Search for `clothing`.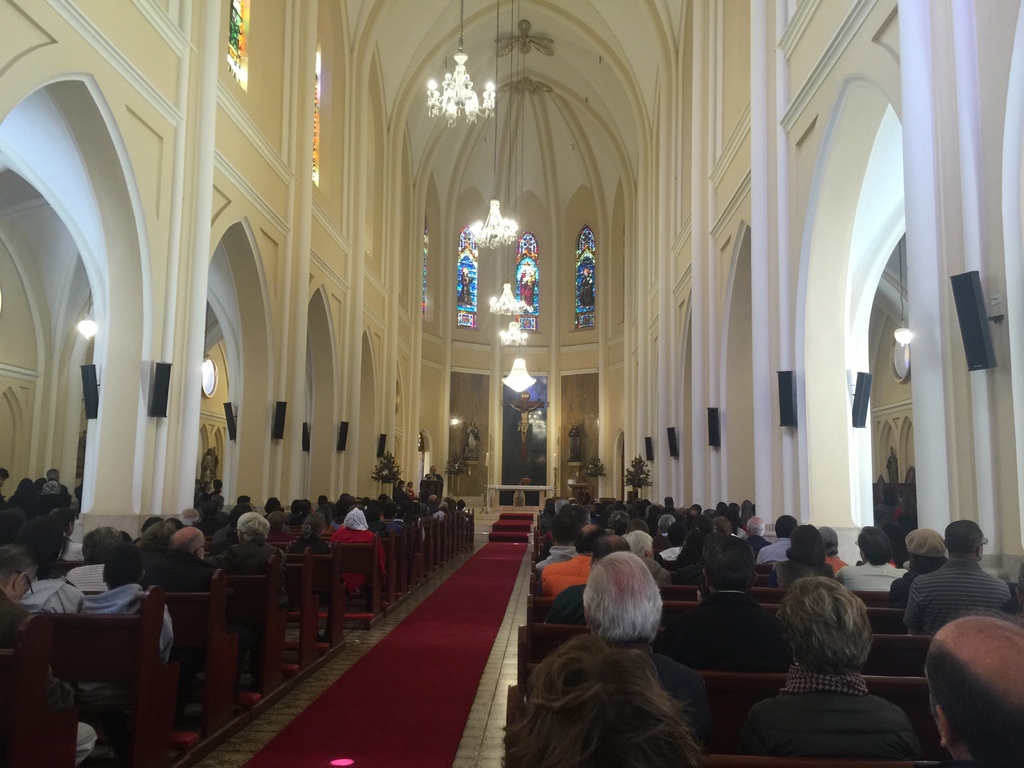
Found at box=[330, 525, 397, 593].
